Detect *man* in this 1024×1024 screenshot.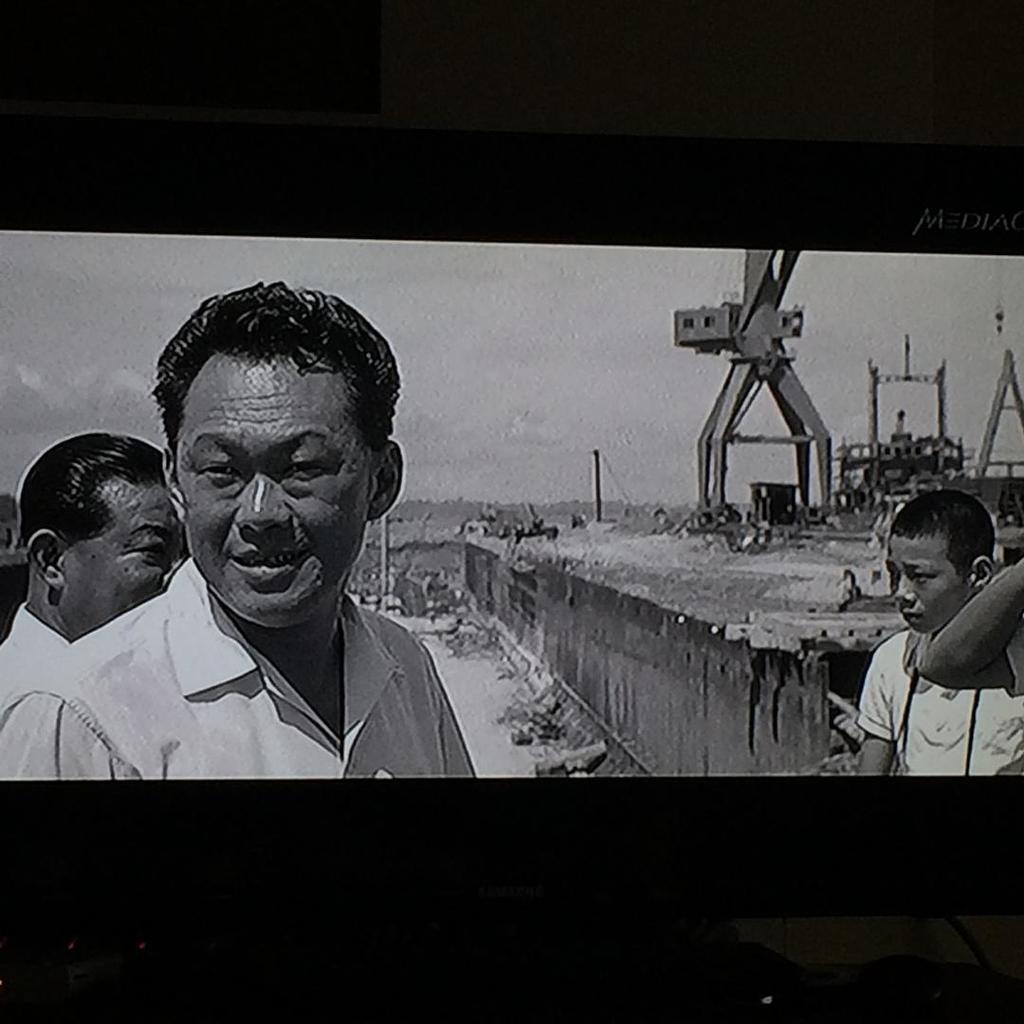
Detection: 54 294 530 825.
